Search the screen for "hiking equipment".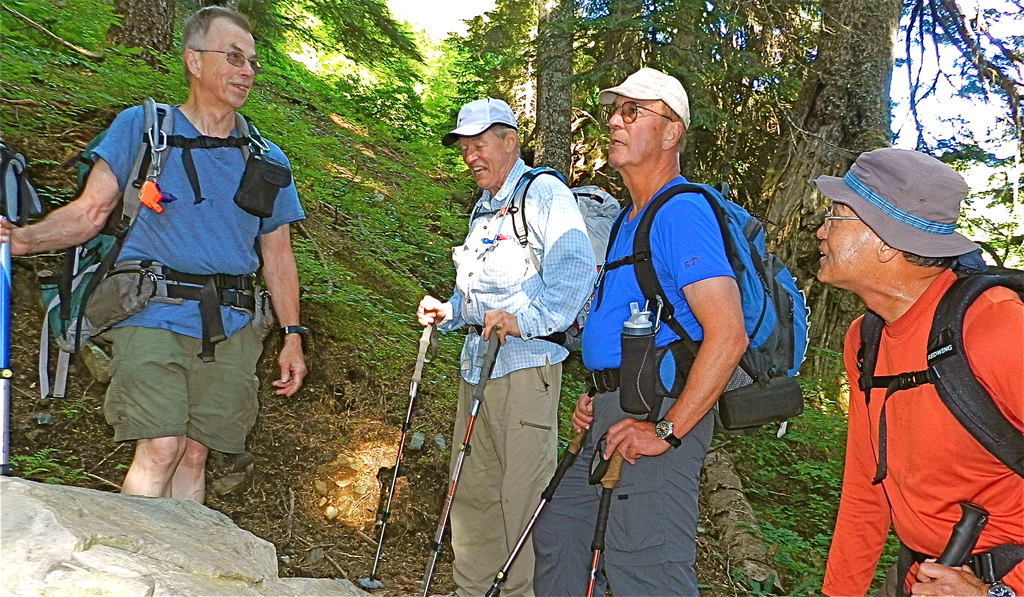
Found at locate(31, 96, 262, 403).
